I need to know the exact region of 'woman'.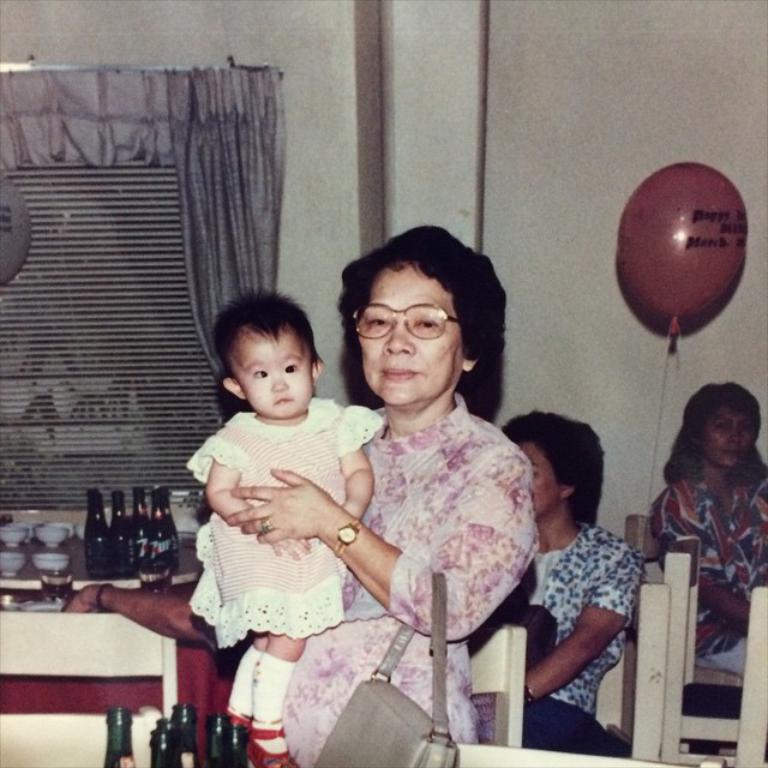
Region: [499,406,641,755].
